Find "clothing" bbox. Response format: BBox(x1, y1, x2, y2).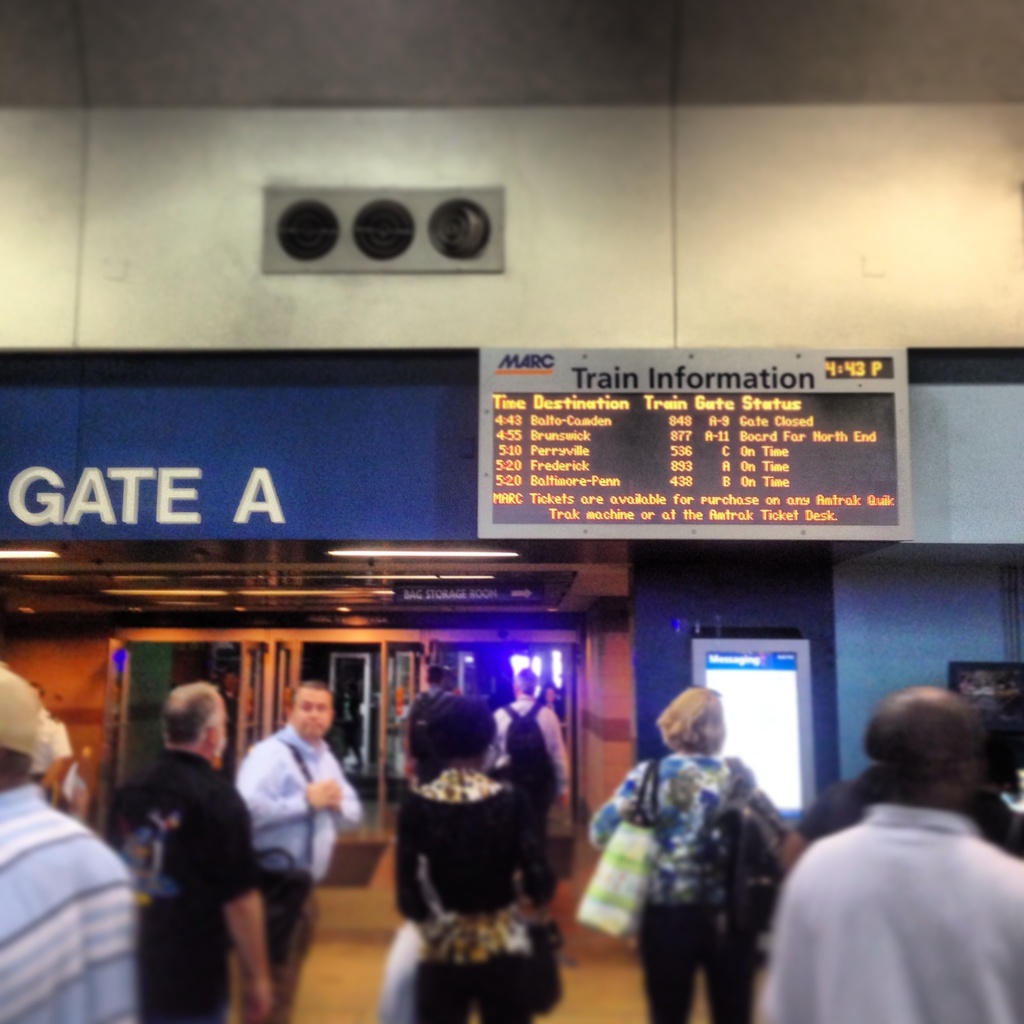
BBox(239, 723, 361, 1023).
